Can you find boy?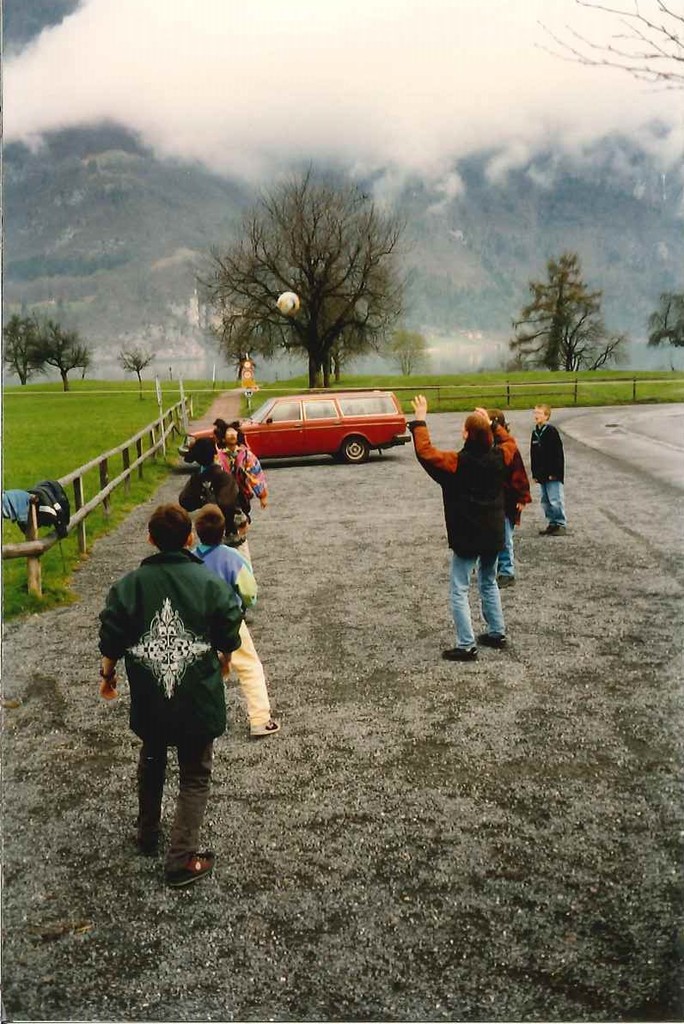
Yes, bounding box: (x1=95, y1=497, x2=249, y2=893).
